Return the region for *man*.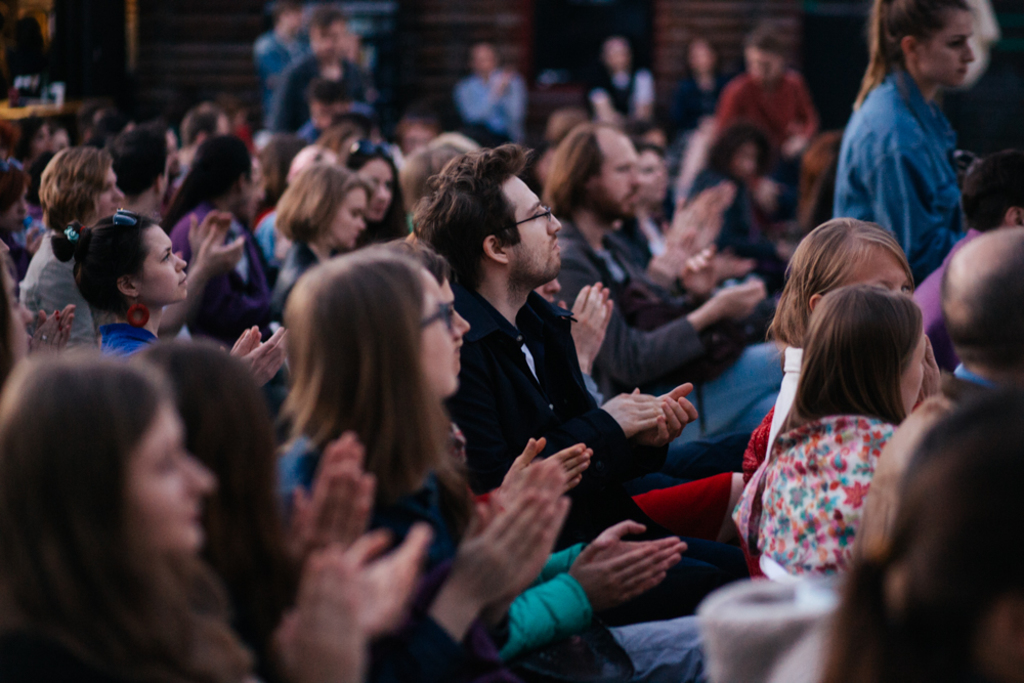
941, 230, 1023, 382.
